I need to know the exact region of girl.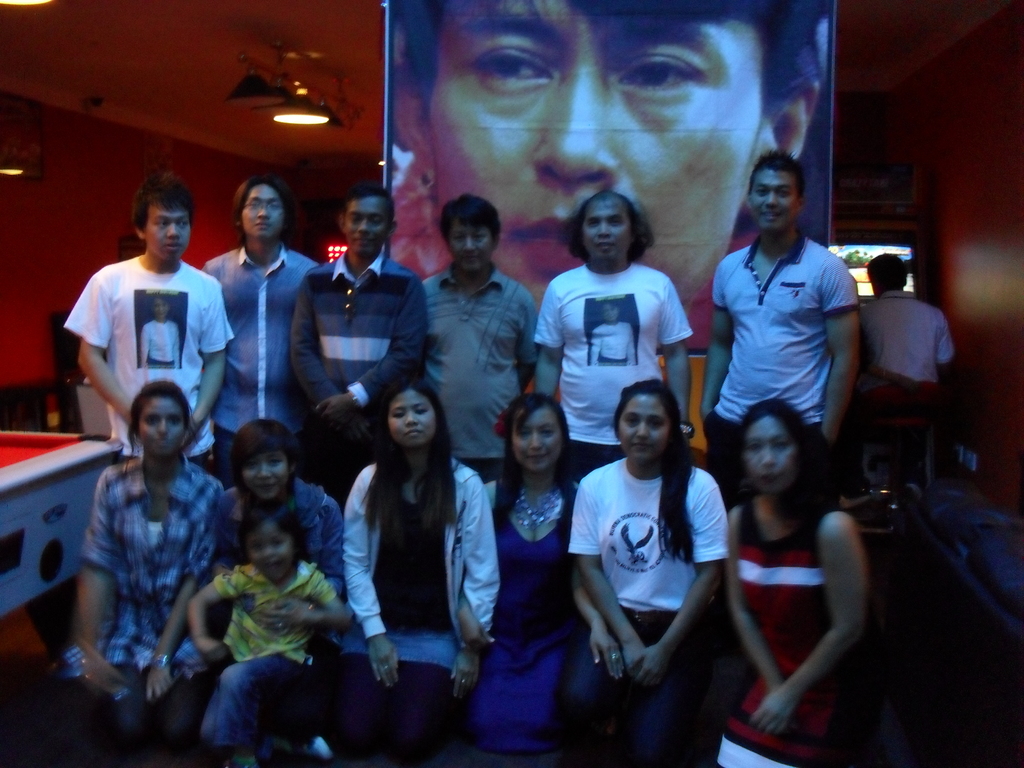
Region: box(735, 398, 873, 767).
